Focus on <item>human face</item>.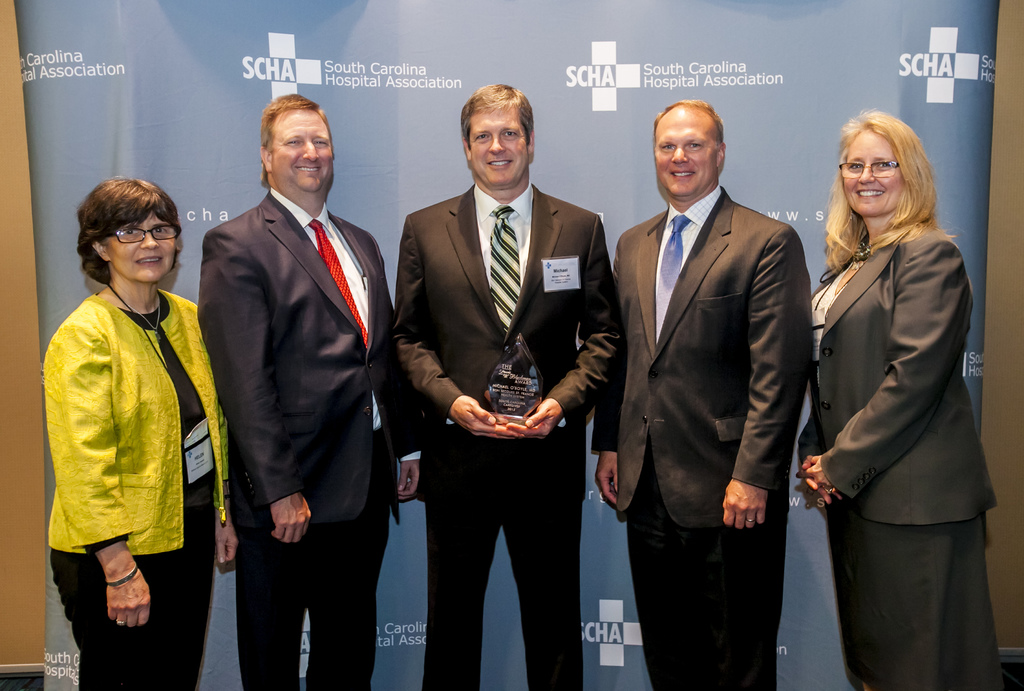
Focused at locate(107, 208, 182, 280).
